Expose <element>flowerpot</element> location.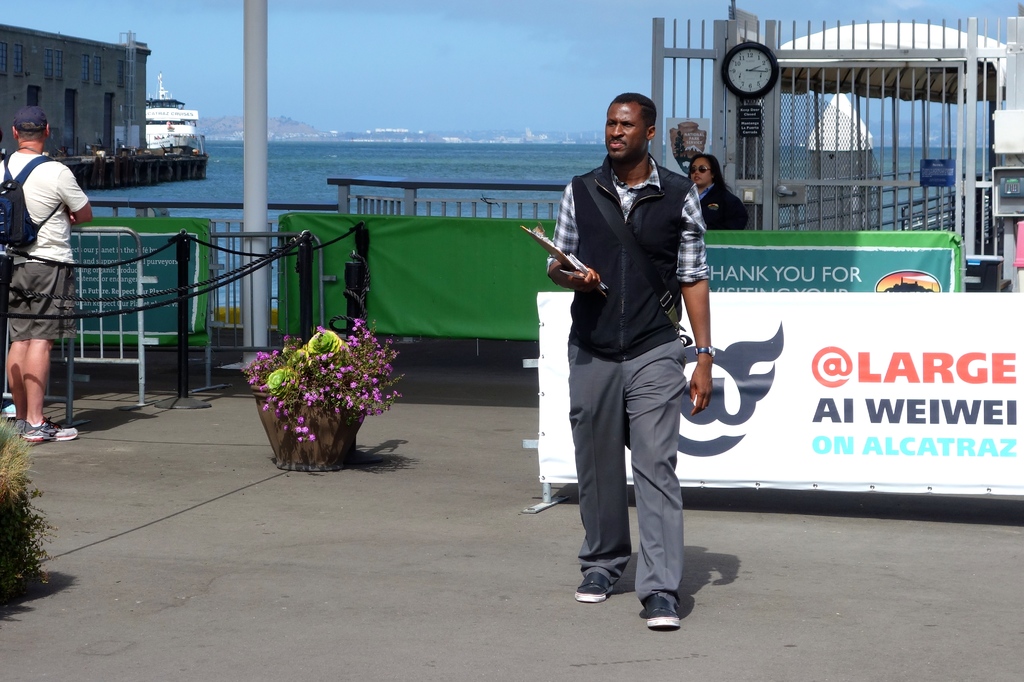
Exposed at Rect(248, 328, 401, 461).
